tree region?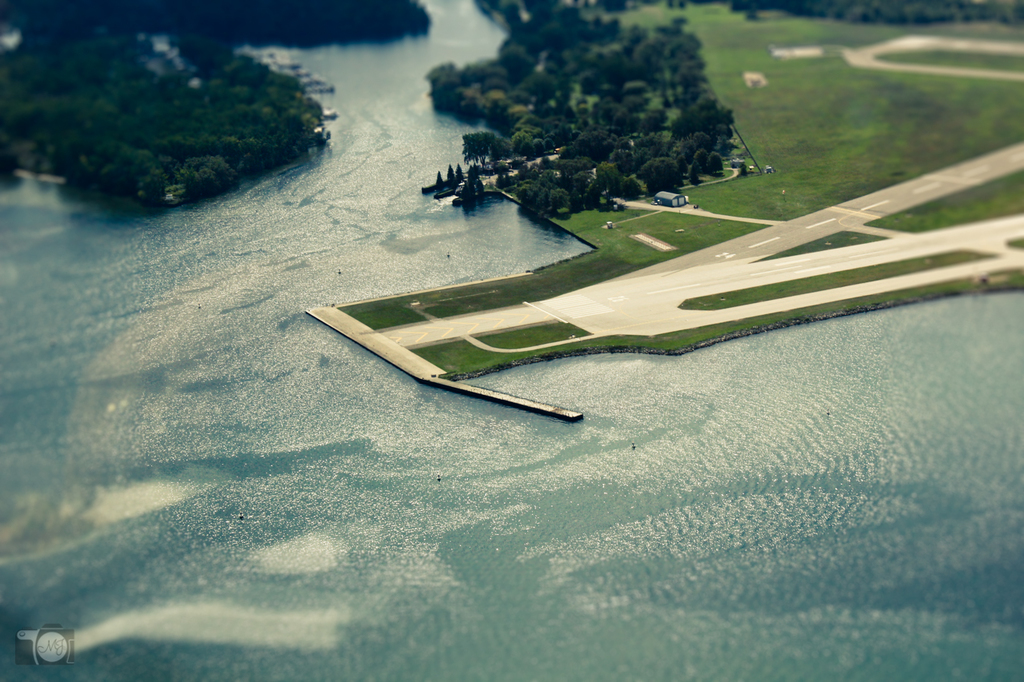
[x1=446, y1=163, x2=458, y2=185]
